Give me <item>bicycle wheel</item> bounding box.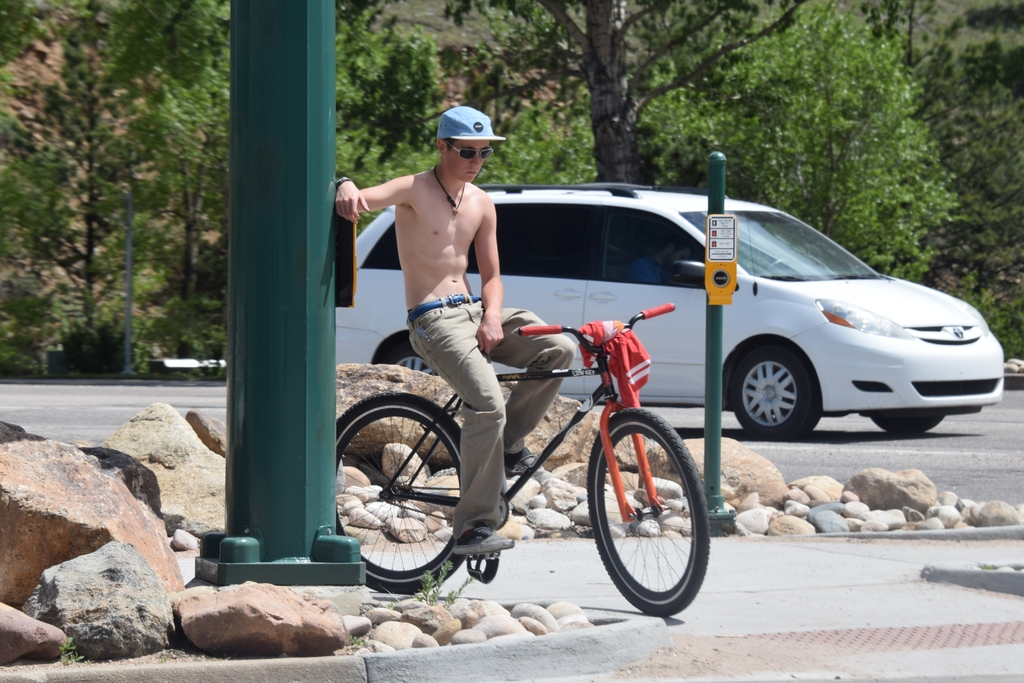
[left=330, top=388, right=467, bottom=596].
